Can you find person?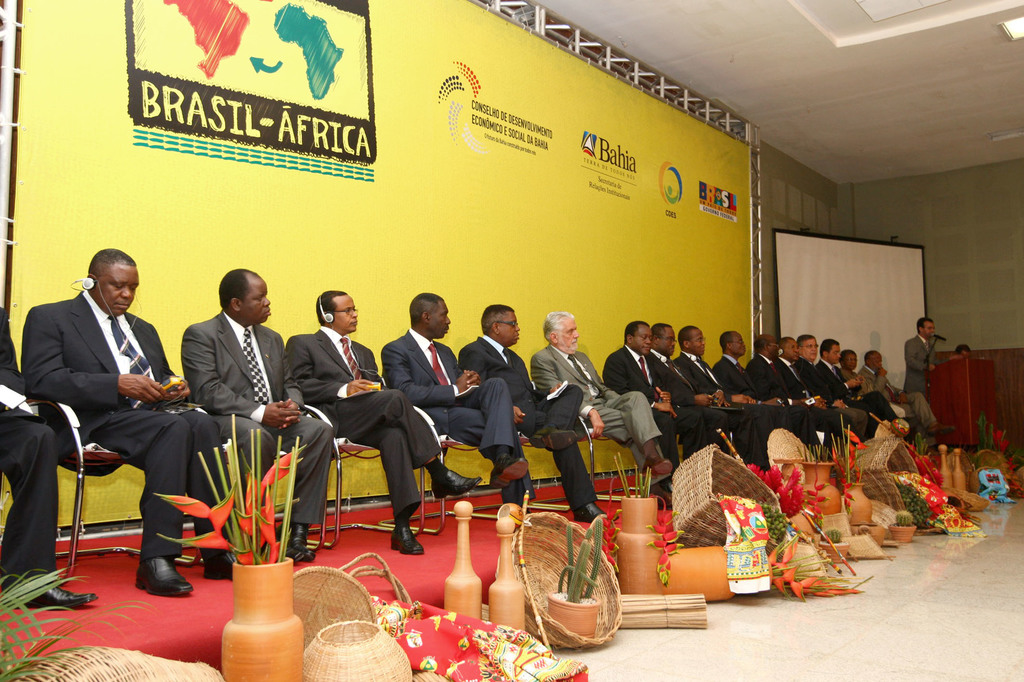
Yes, bounding box: locate(33, 239, 205, 593).
